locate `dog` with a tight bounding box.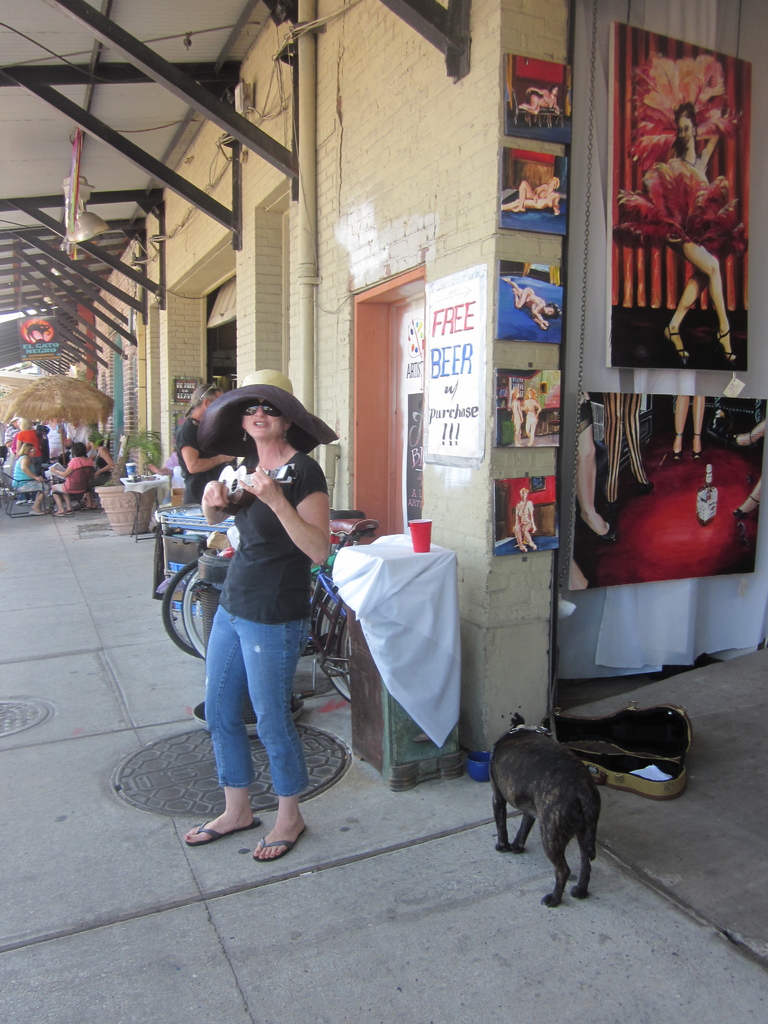
bbox=(490, 712, 600, 910).
